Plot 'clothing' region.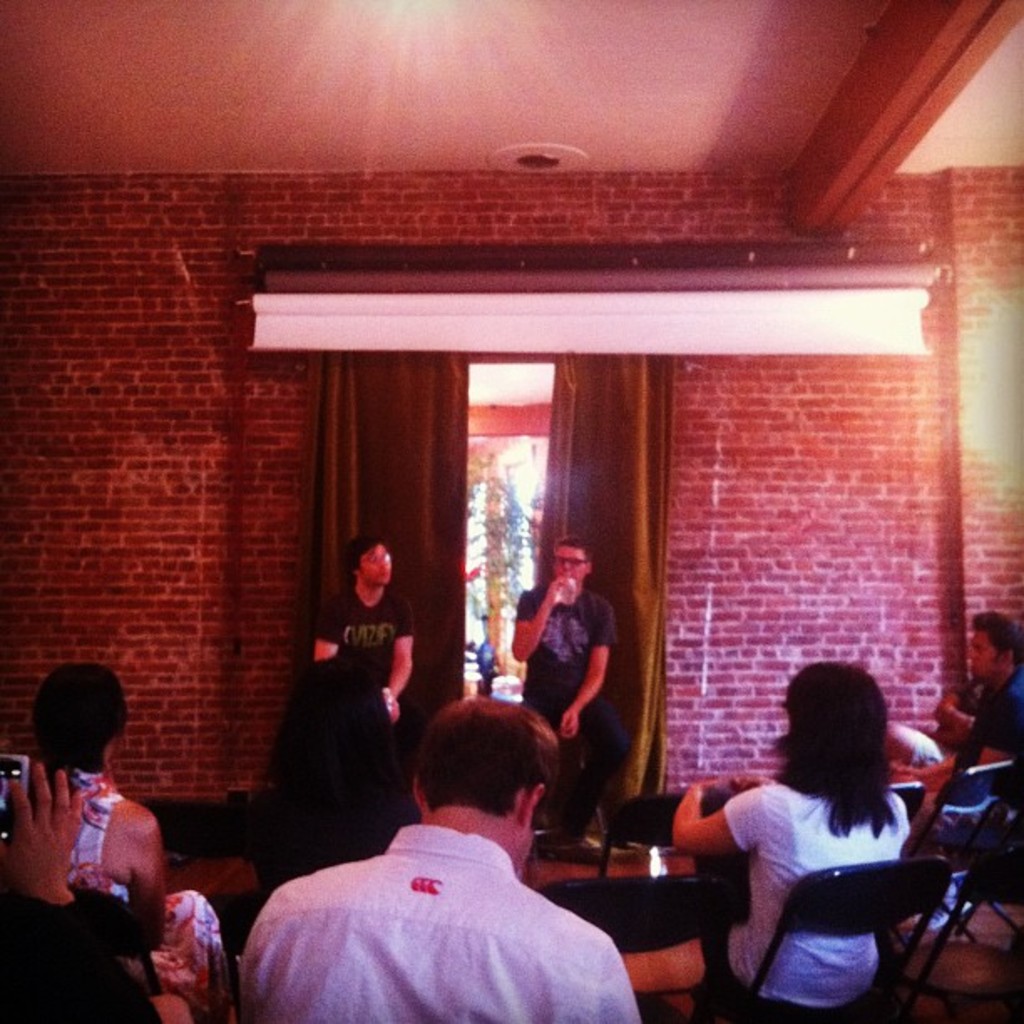
Plotted at select_region(243, 788, 629, 1007).
